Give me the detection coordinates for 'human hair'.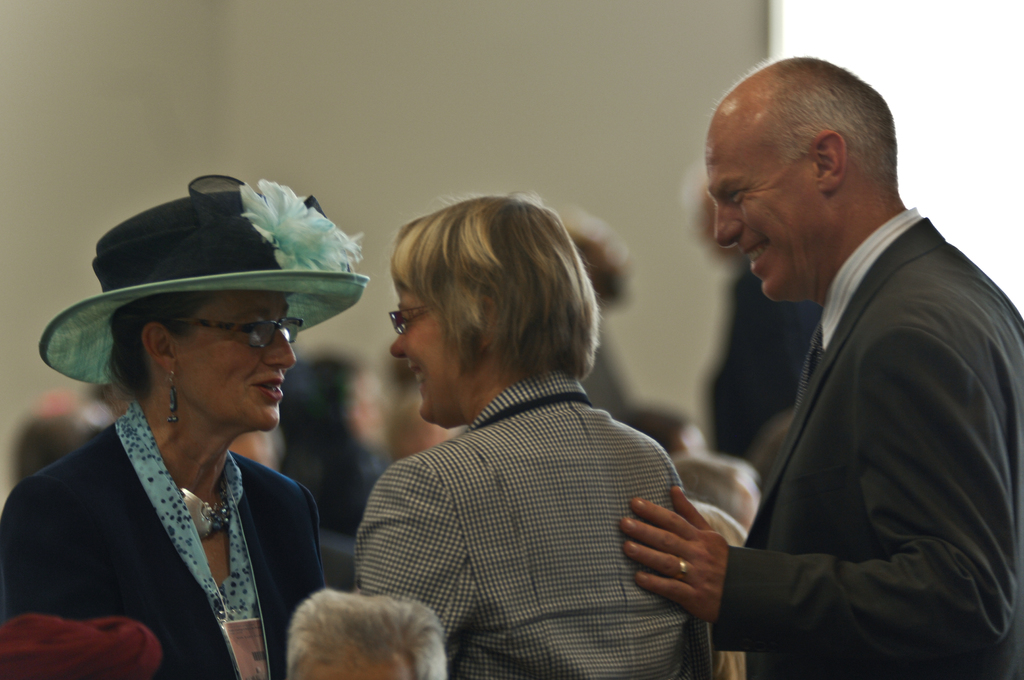
<region>681, 492, 751, 679</region>.
